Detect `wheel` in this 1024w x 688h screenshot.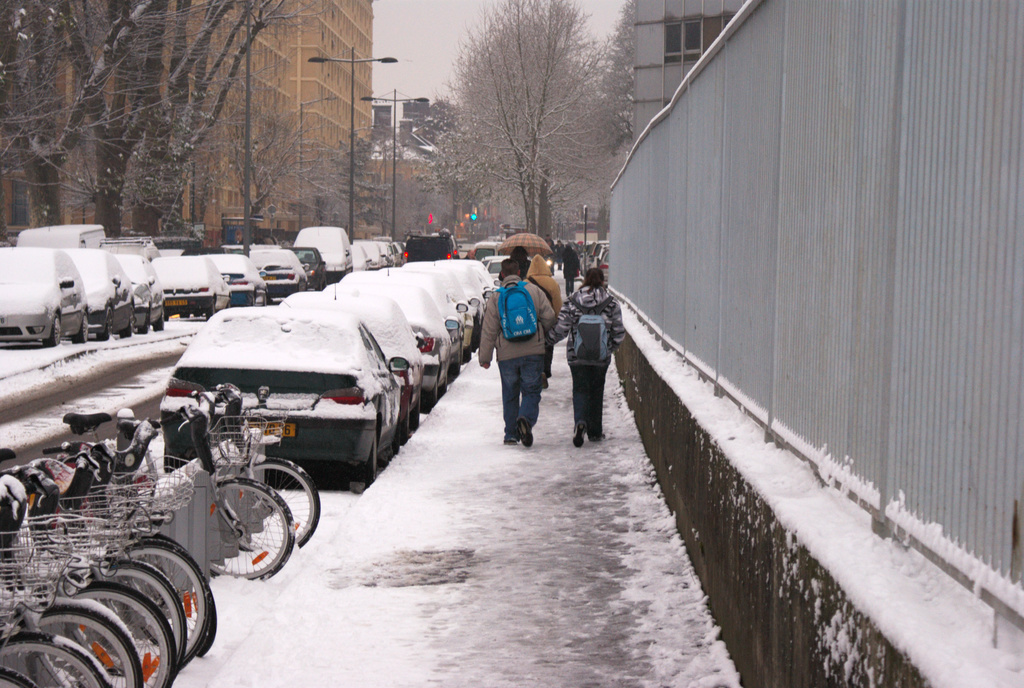
Detection: rect(177, 311, 193, 319).
